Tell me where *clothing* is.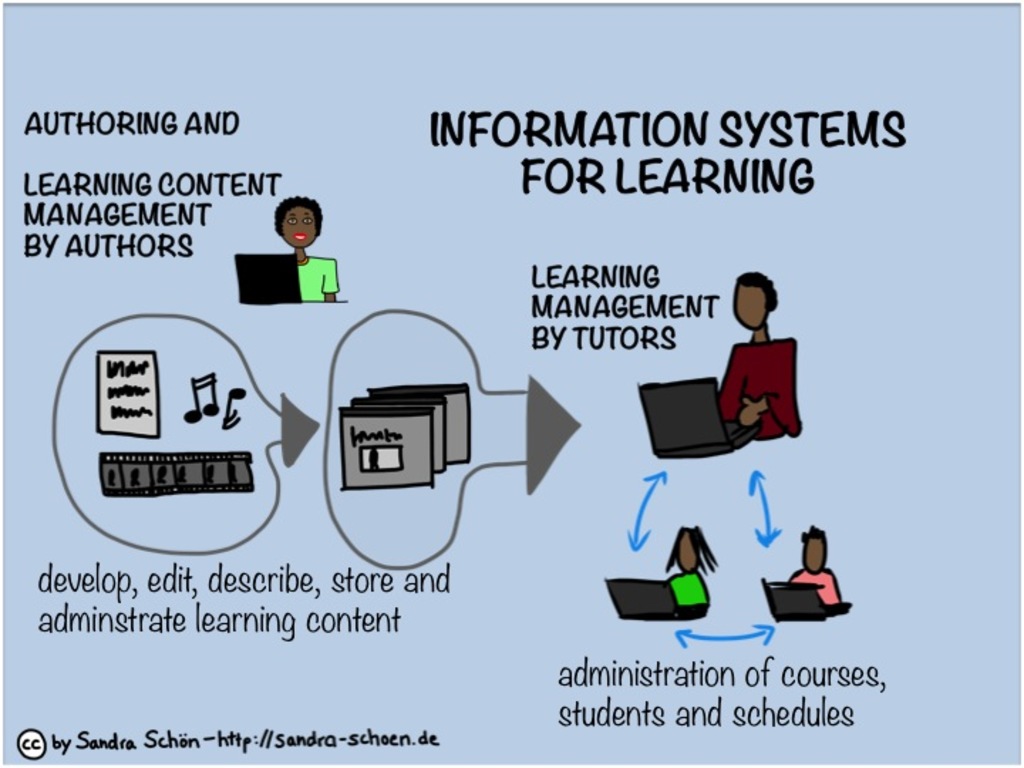
*clothing* is at 710, 330, 801, 439.
